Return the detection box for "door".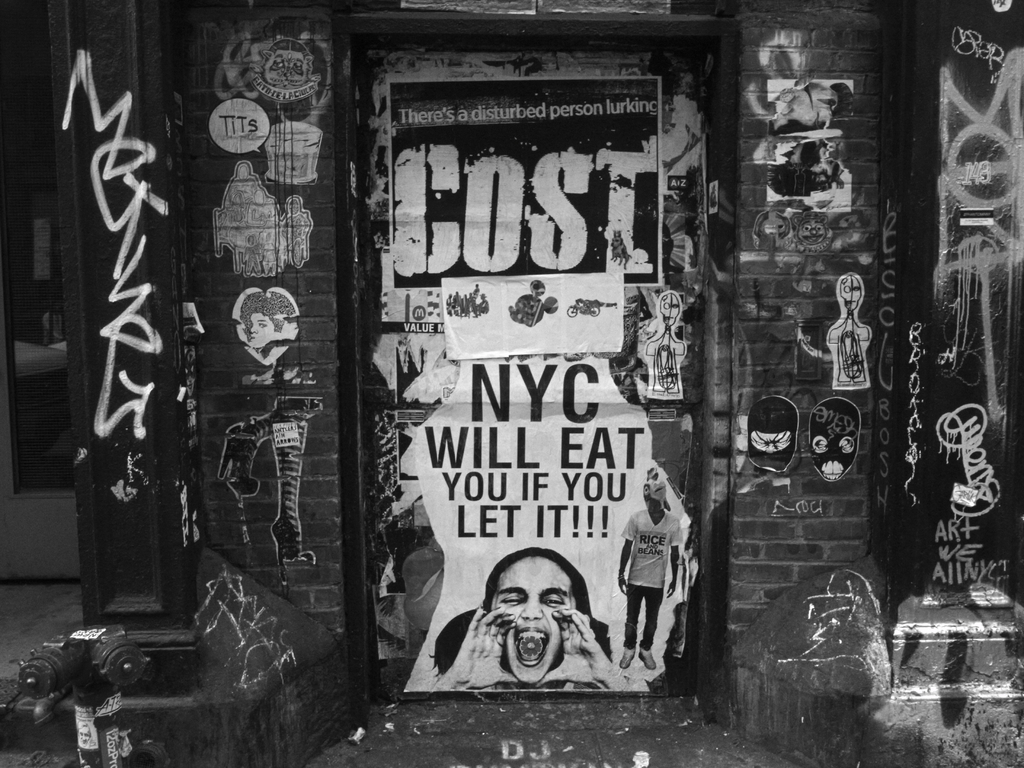
(x1=358, y1=45, x2=710, y2=694).
